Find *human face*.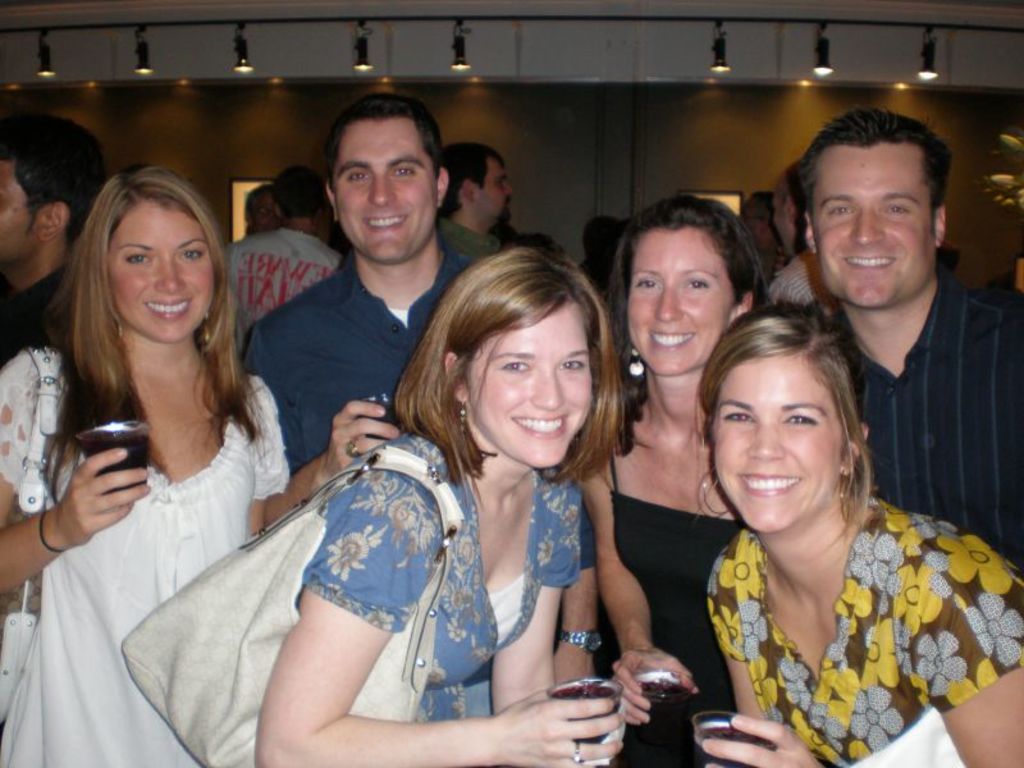
crop(483, 323, 598, 471).
